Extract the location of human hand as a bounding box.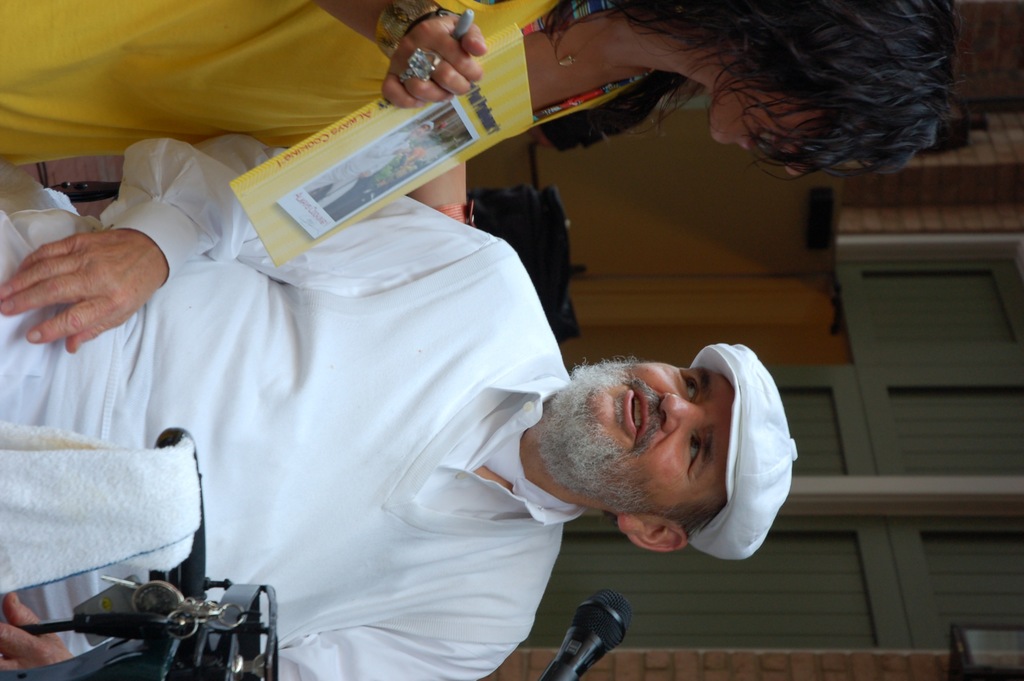
0, 233, 168, 356.
